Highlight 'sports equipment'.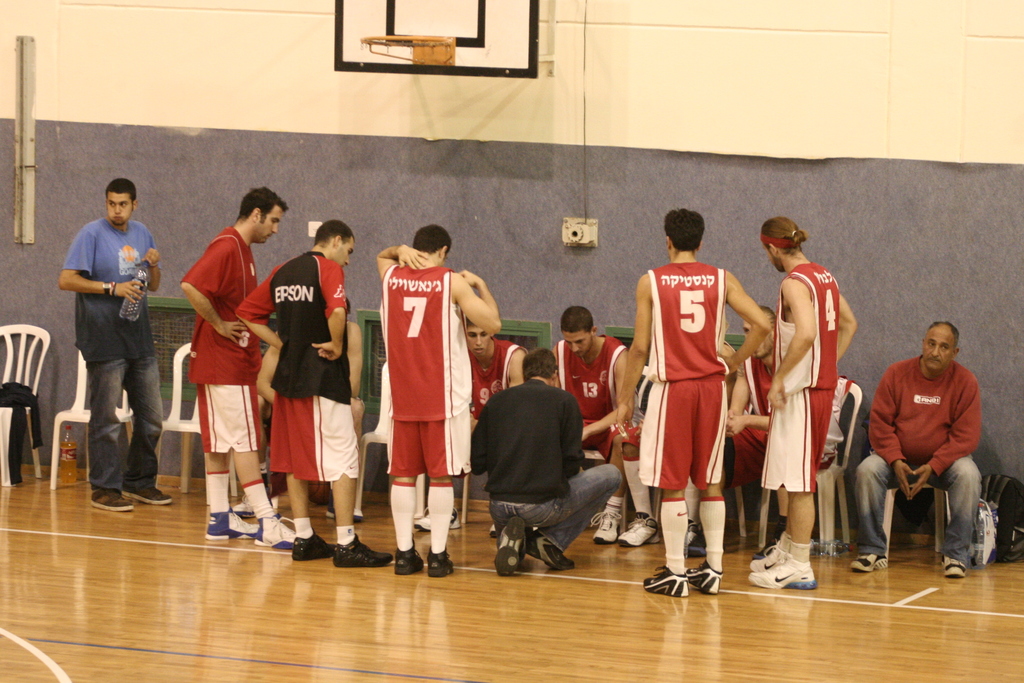
Highlighted region: crop(252, 515, 301, 548).
